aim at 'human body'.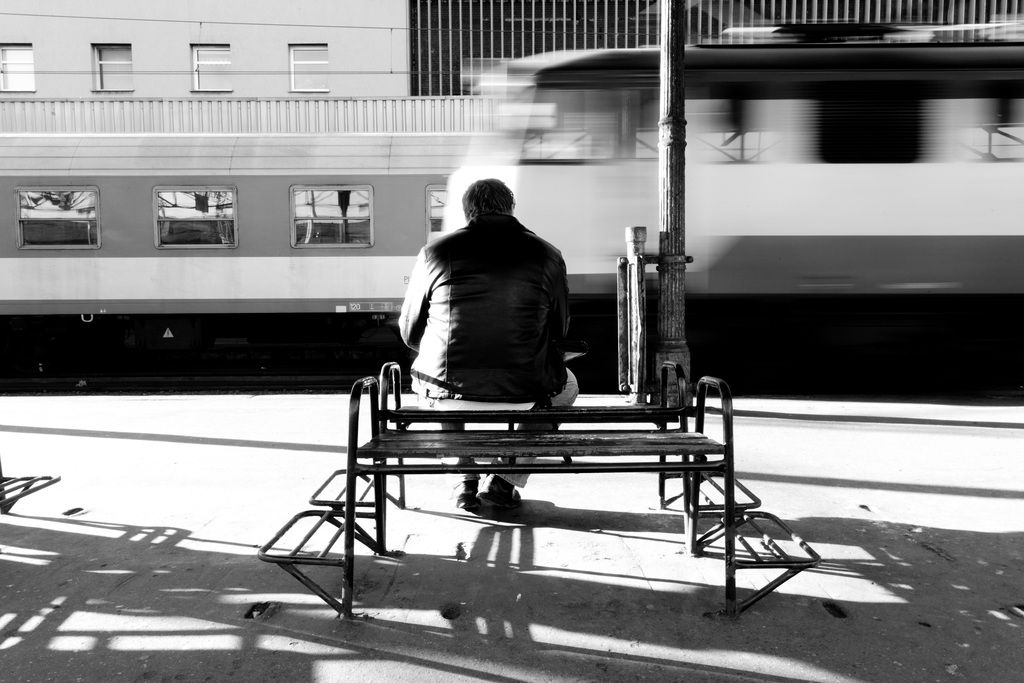
Aimed at <bbox>401, 179, 582, 518</bbox>.
